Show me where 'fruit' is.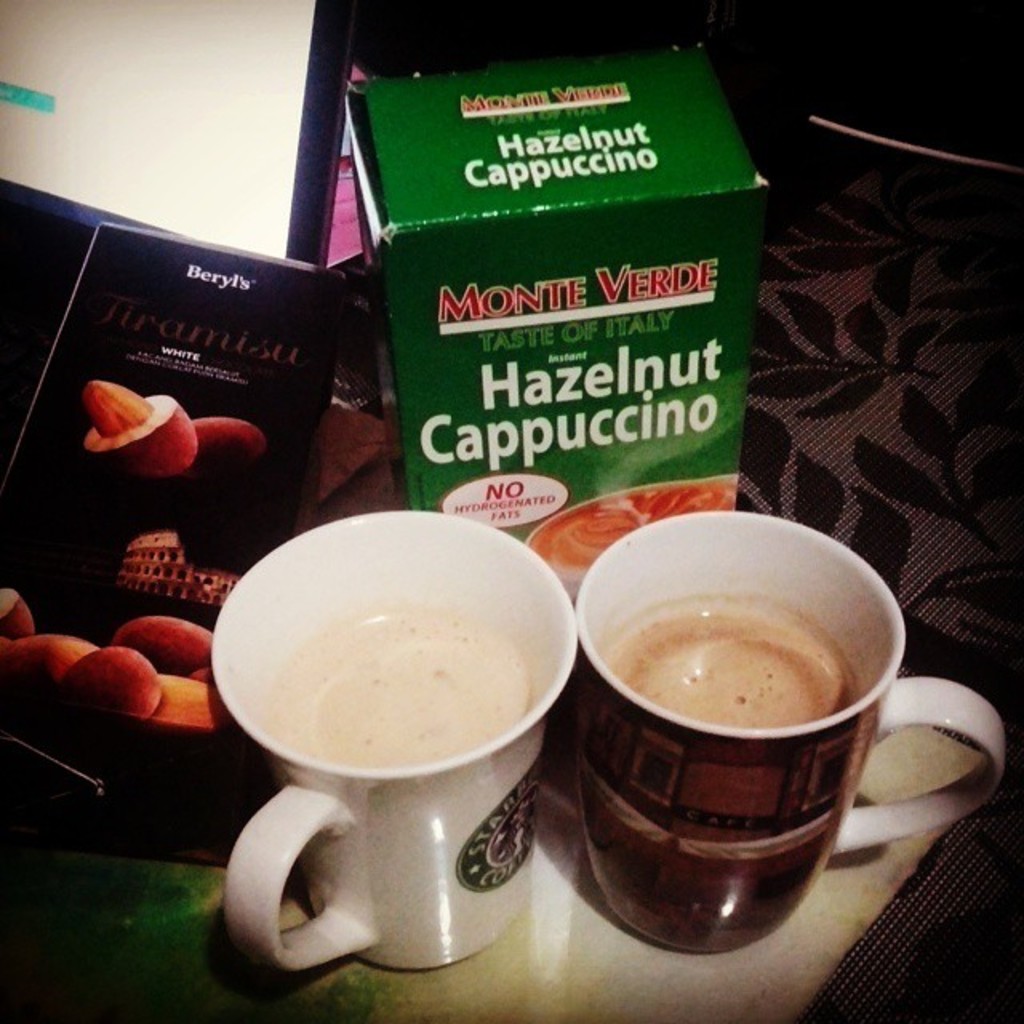
'fruit' is at 59, 650, 162, 723.
